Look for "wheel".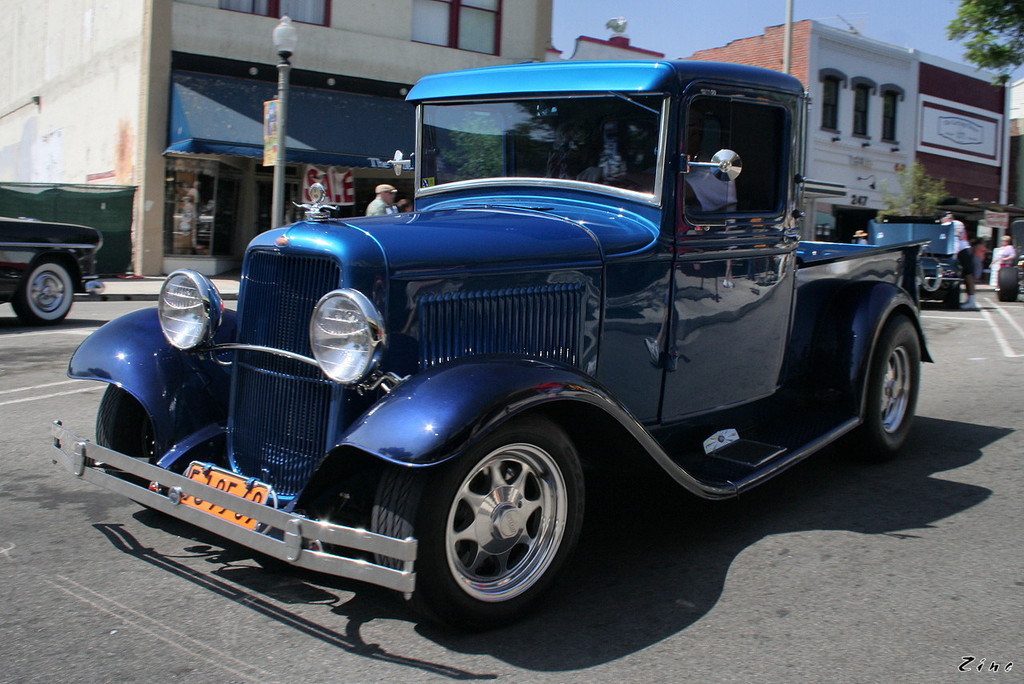
Found: (left=1001, top=266, right=1019, bottom=298).
